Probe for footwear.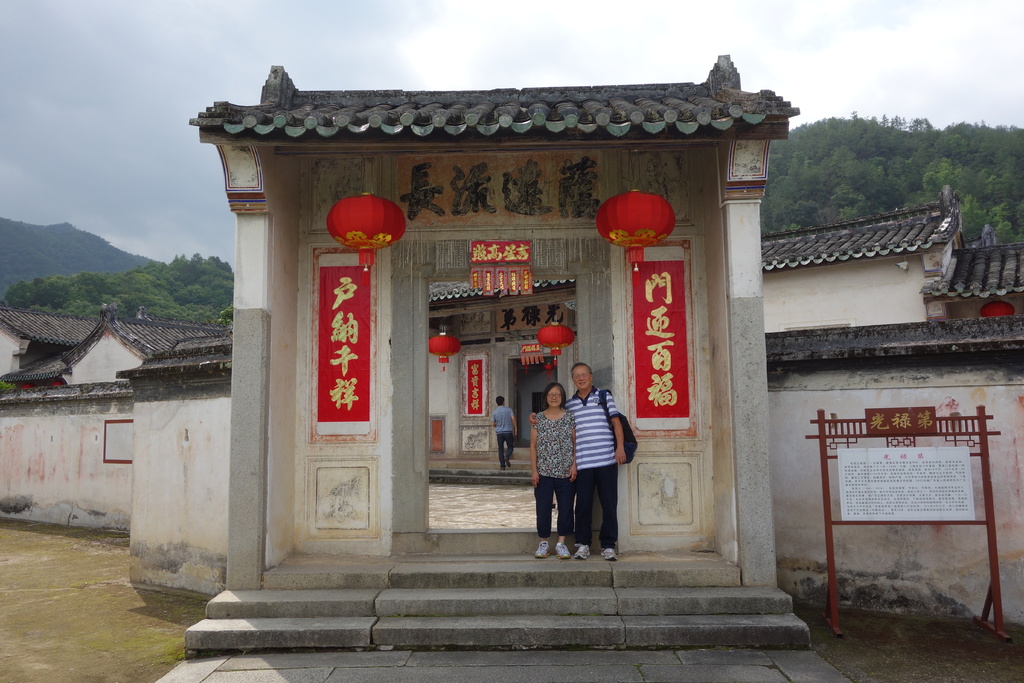
Probe result: 532, 541, 550, 561.
